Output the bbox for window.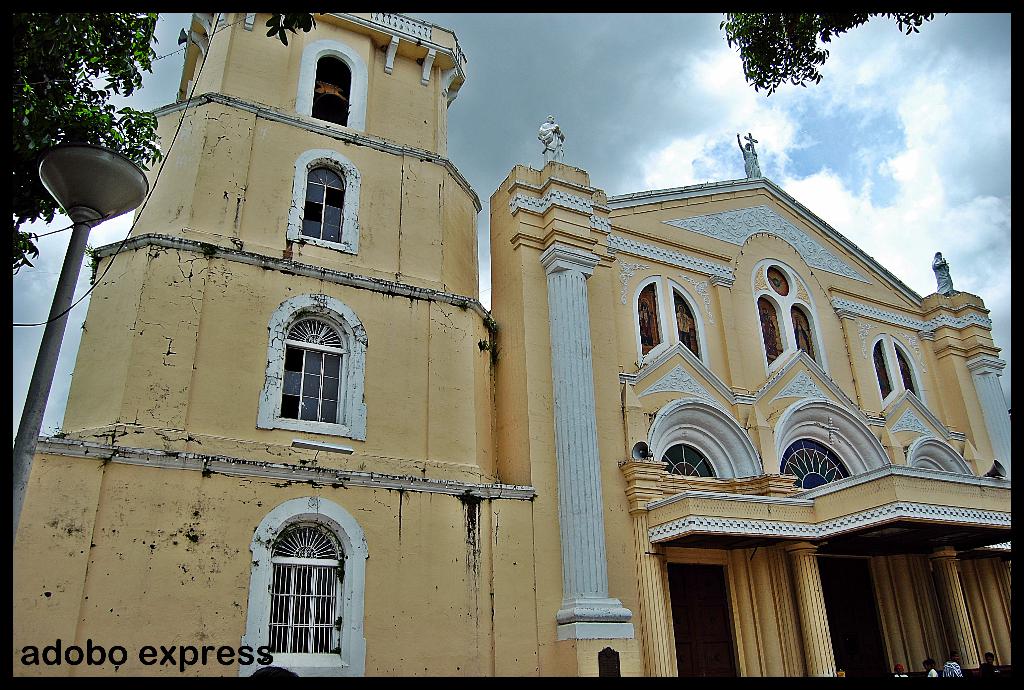
(627,261,711,381).
